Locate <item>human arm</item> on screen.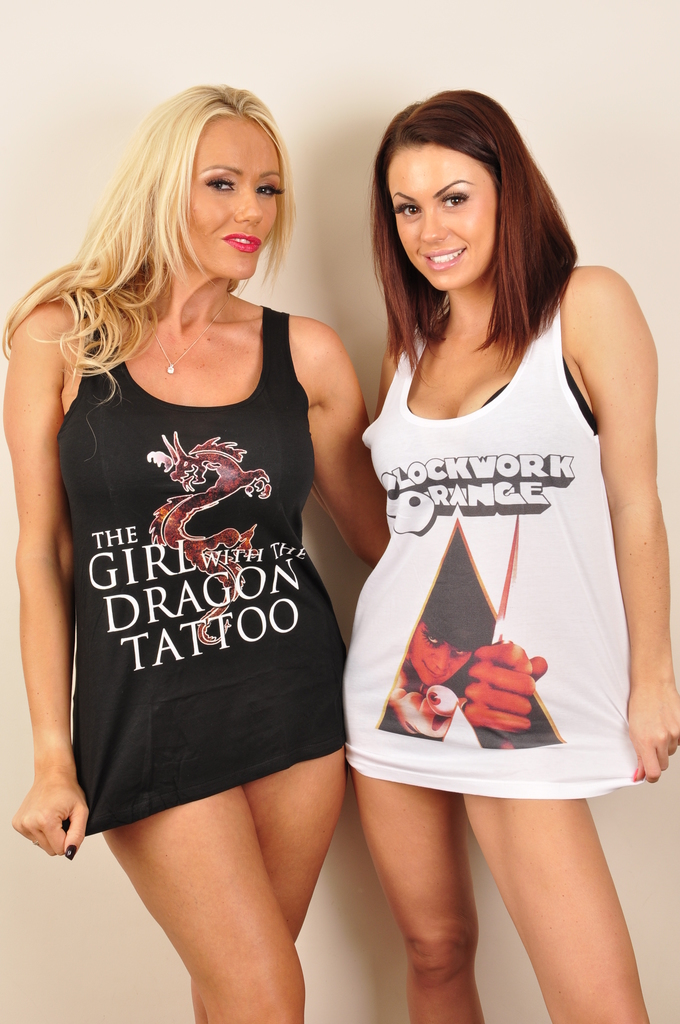
On screen at bbox=[283, 310, 389, 580].
